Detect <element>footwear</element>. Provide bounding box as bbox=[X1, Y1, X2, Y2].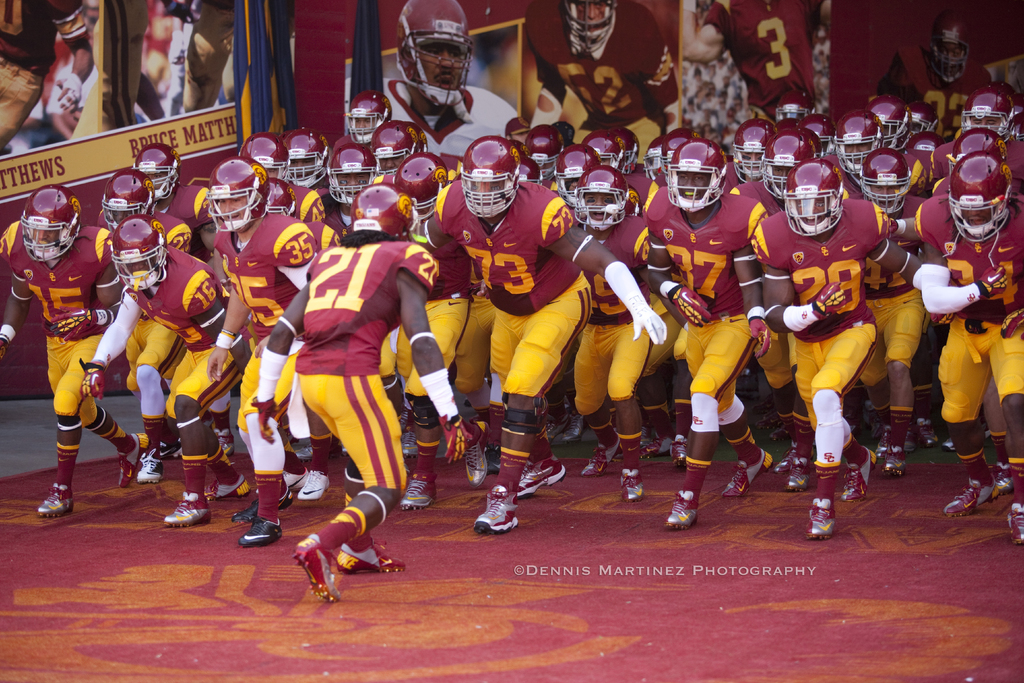
bbox=[723, 447, 774, 500].
